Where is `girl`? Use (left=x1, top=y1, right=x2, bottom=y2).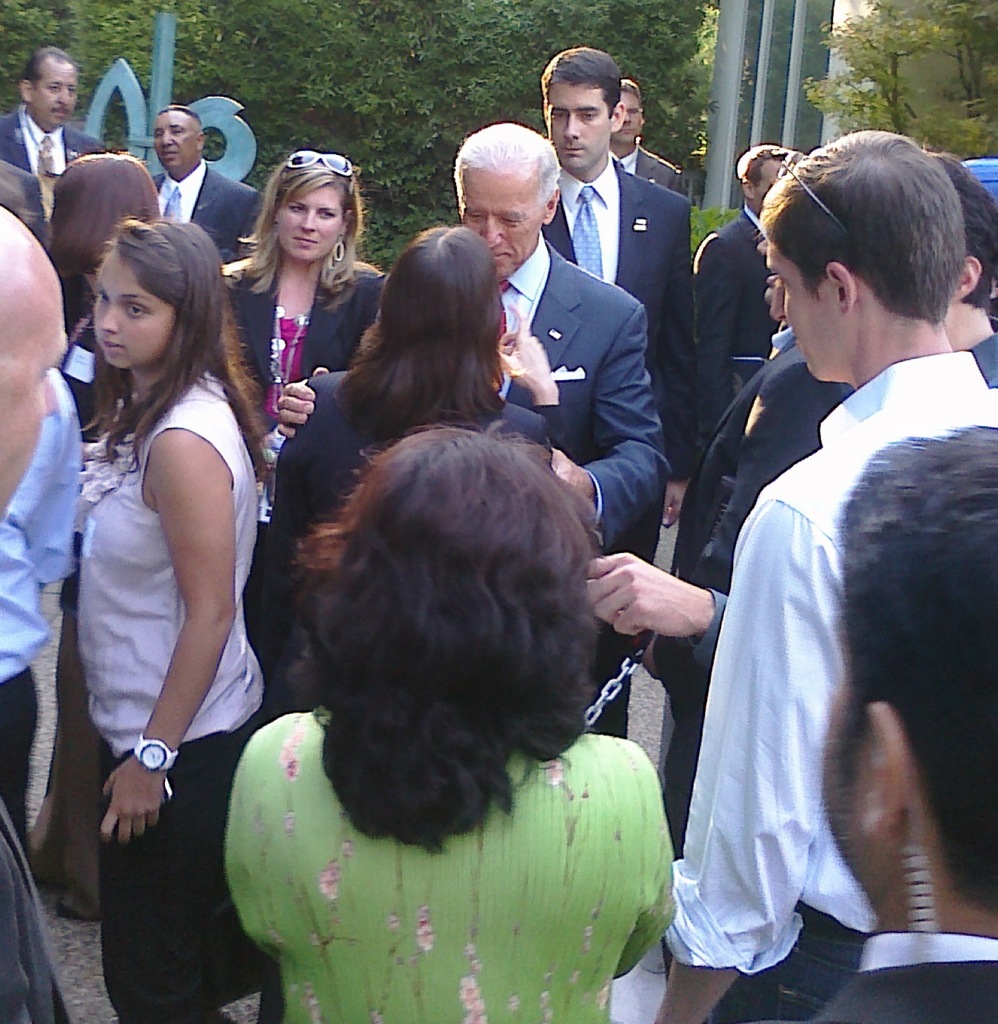
(left=213, top=414, right=690, bottom=1023).
